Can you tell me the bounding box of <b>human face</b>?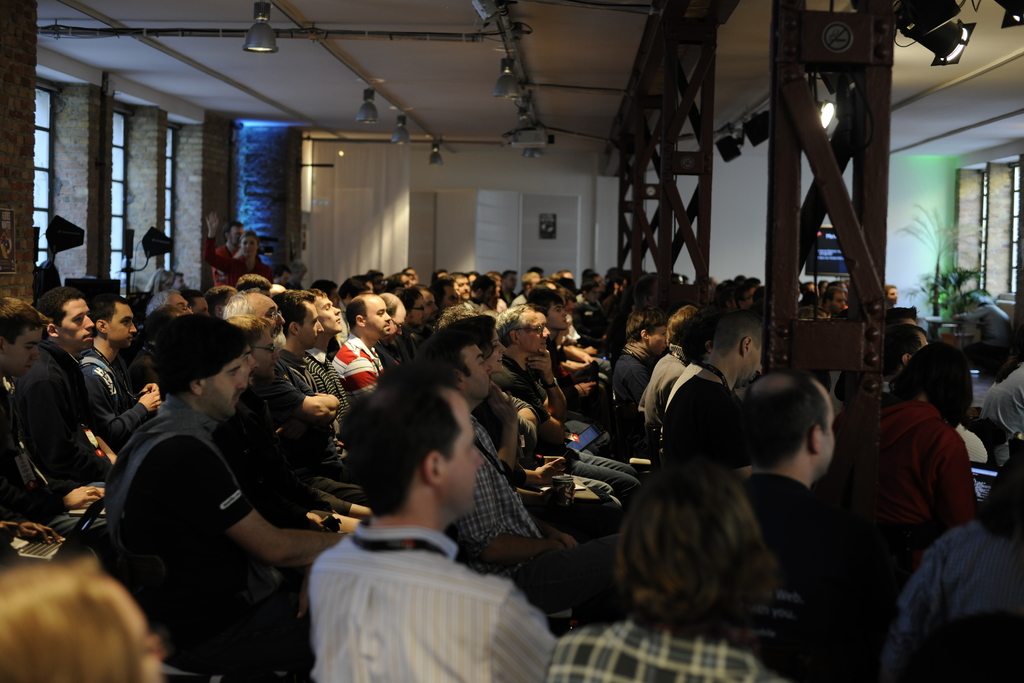
crop(486, 331, 504, 368).
